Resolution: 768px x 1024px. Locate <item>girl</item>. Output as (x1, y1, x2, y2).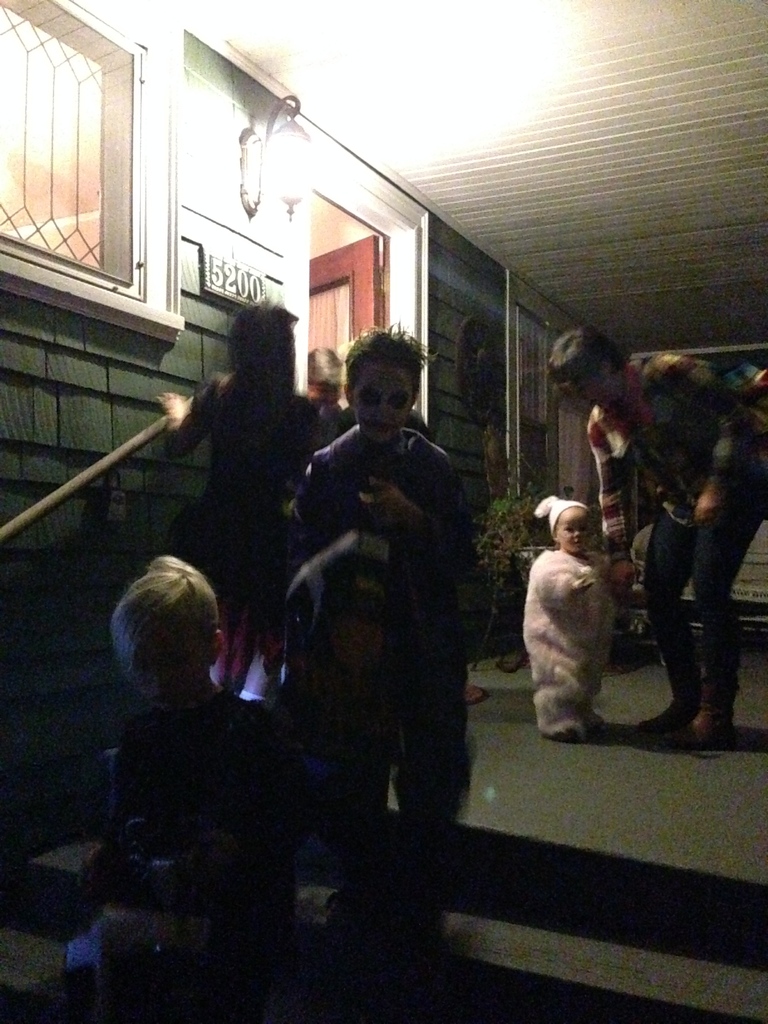
(523, 492, 630, 743).
